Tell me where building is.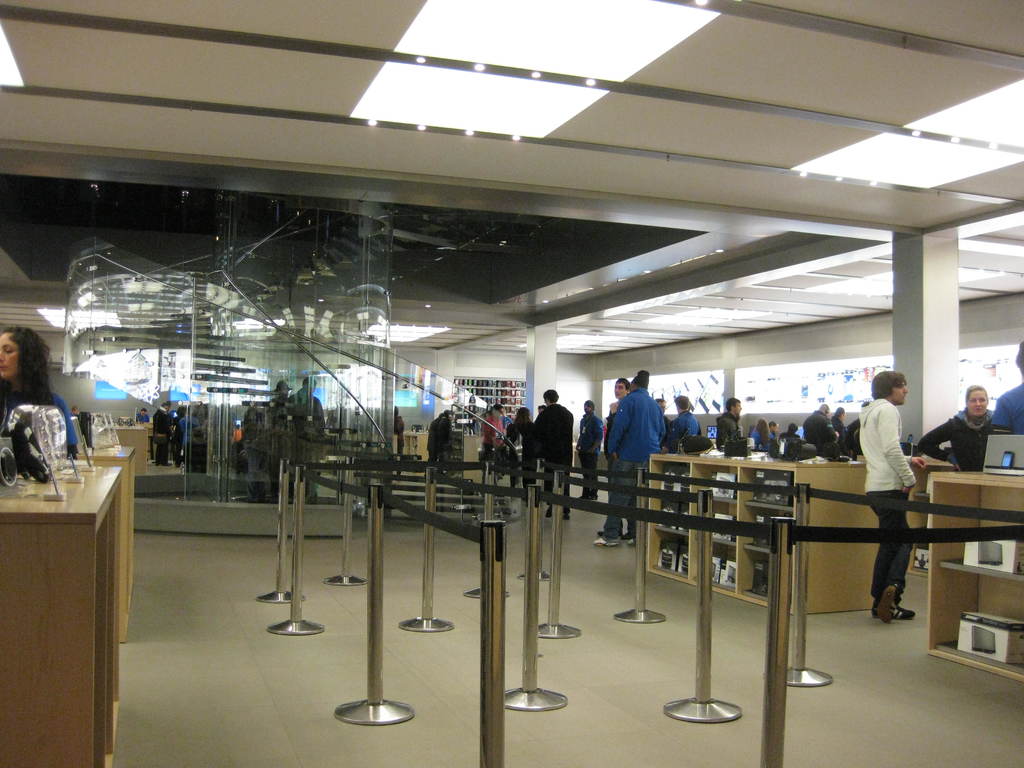
building is at BBox(0, 0, 1023, 767).
